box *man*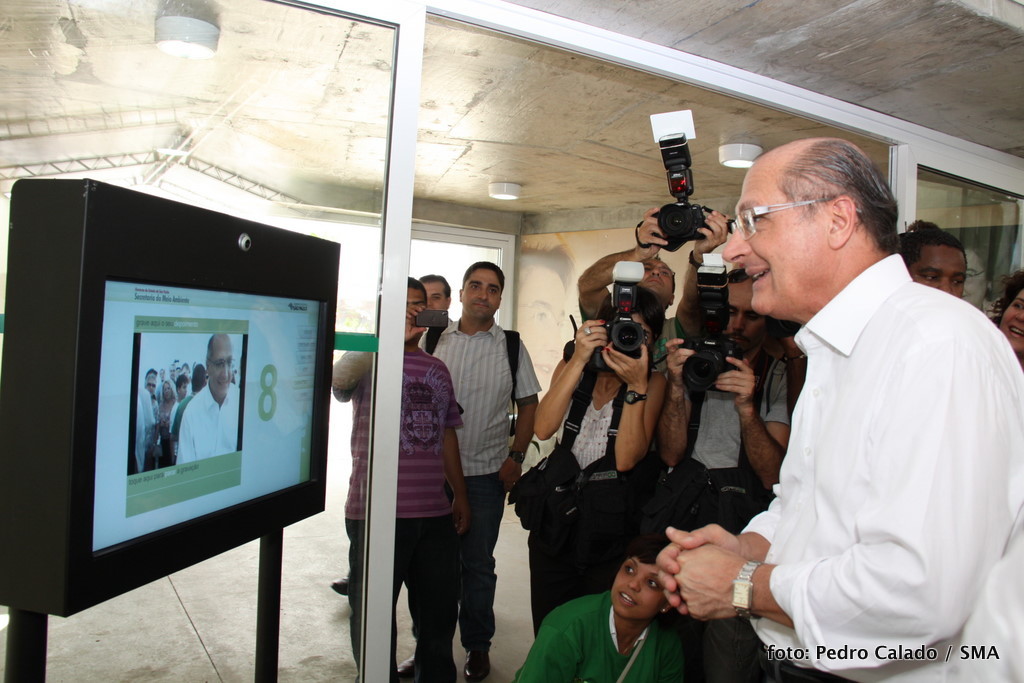
(329, 276, 459, 682)
